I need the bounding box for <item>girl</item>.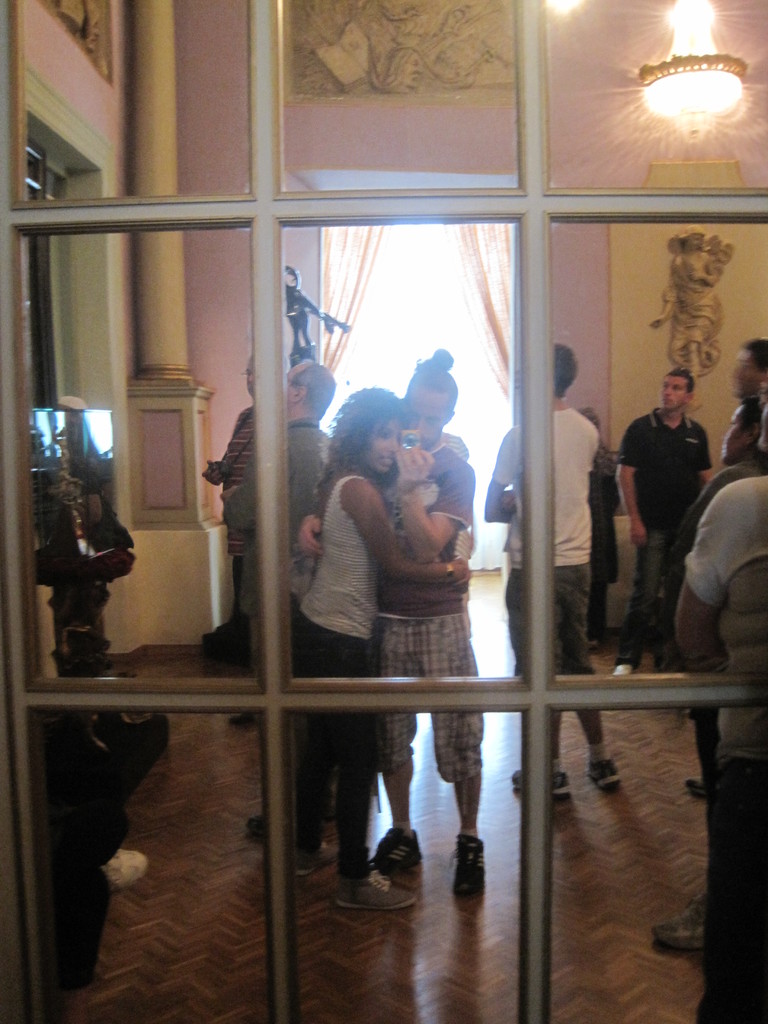
Here it is: 269/373/479/913.
